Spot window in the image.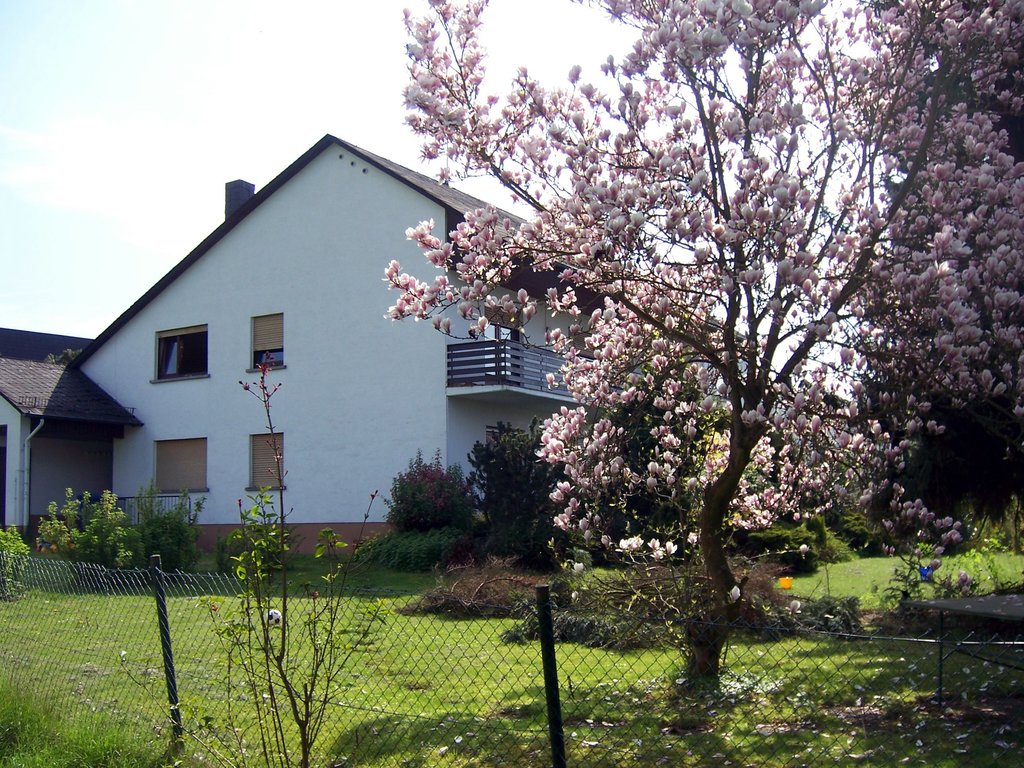
window found at Rect(248, 310, 286, 371).
